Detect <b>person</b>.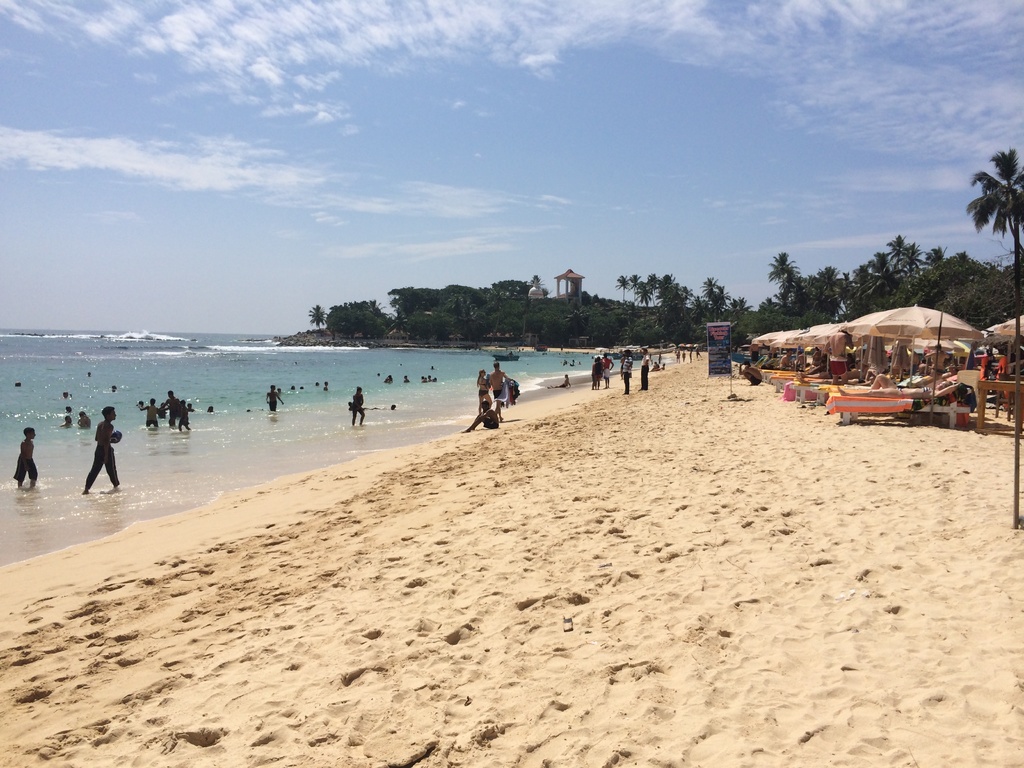
Detected at [639, 348, 651, 387].
